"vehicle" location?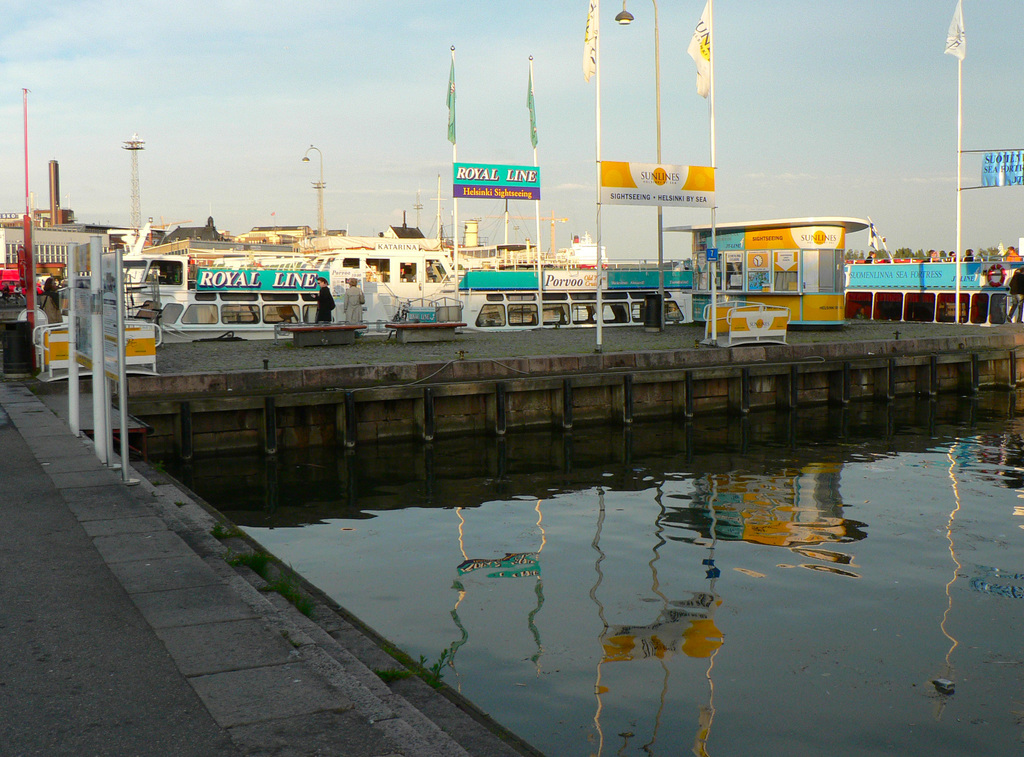
box=[838, 289, 1023, 326]
